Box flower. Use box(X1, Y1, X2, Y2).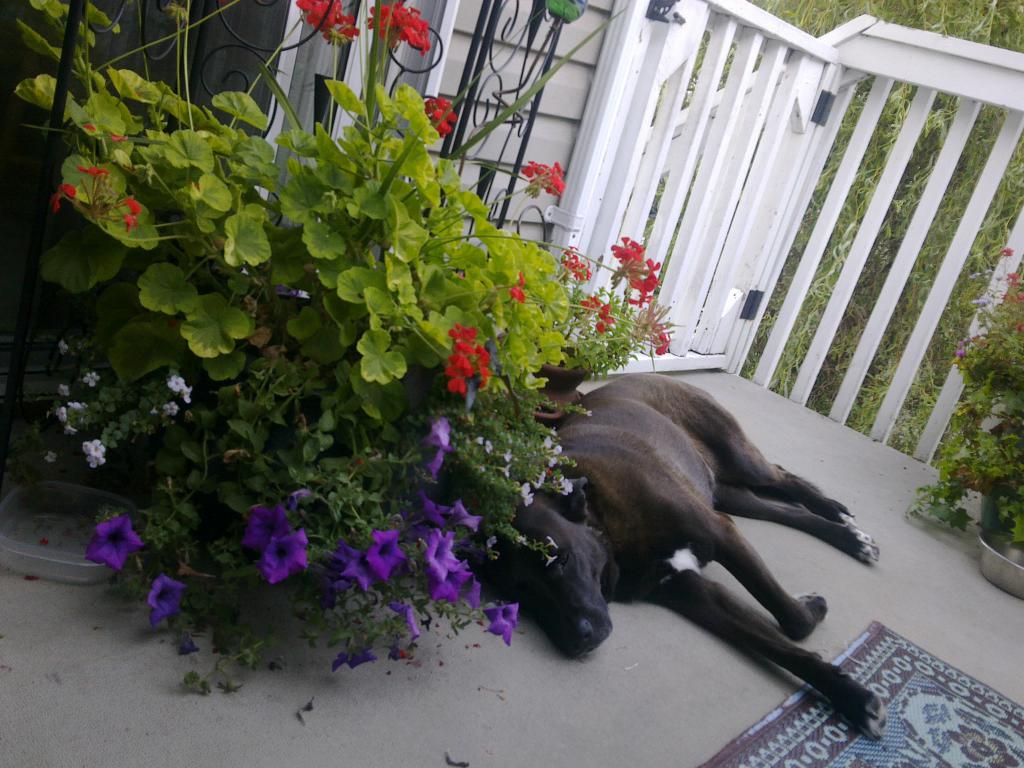
box(127, 195, 144, 214).
